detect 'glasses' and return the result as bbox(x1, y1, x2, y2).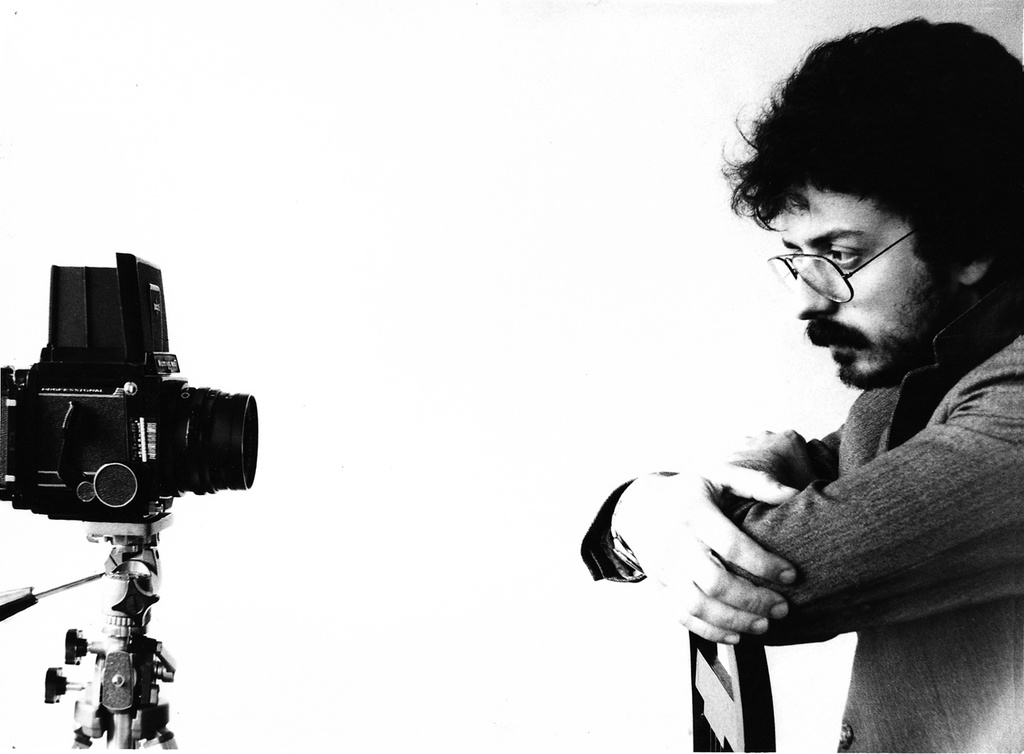
bbox(766, 229, 914, 303).
